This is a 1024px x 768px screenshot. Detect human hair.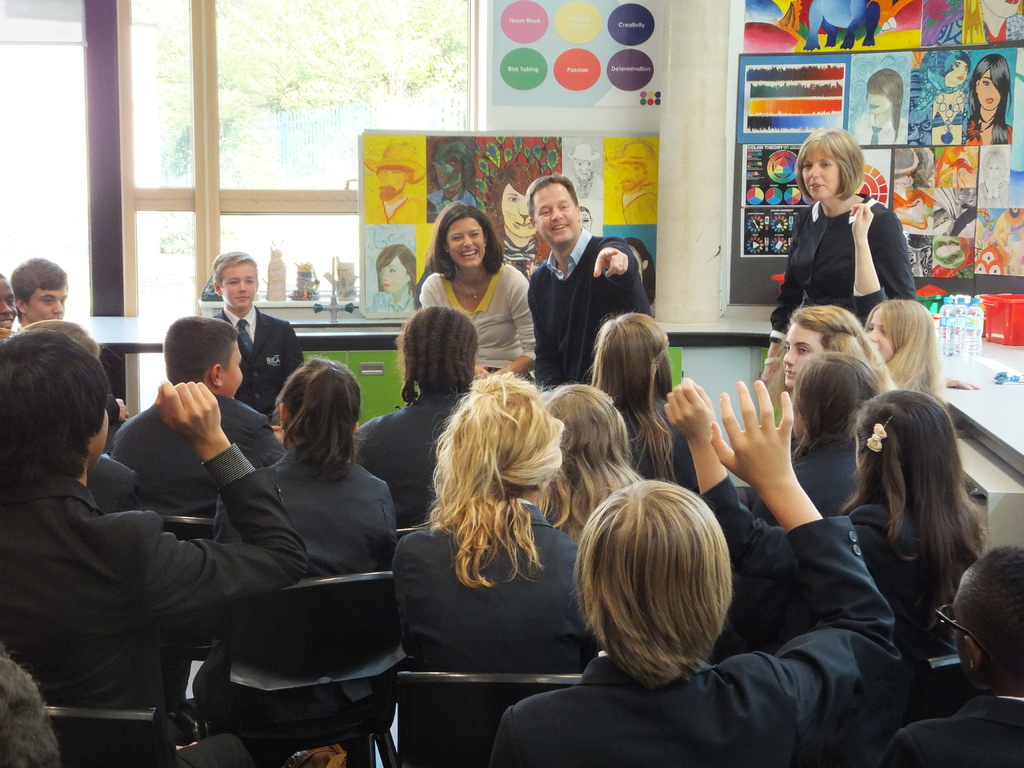
x1=797 y1=351 x2=906 y2=459.
